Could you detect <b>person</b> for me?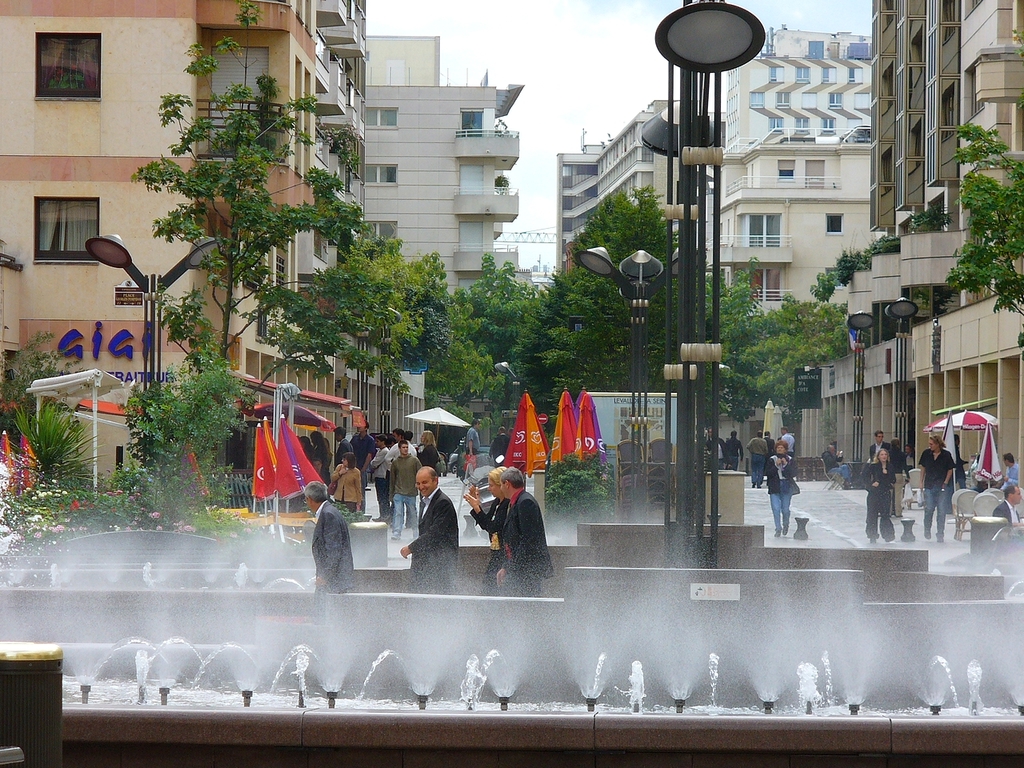
Detection result: pyautogui.locateOnScreen(860, 449, 898, 546).
